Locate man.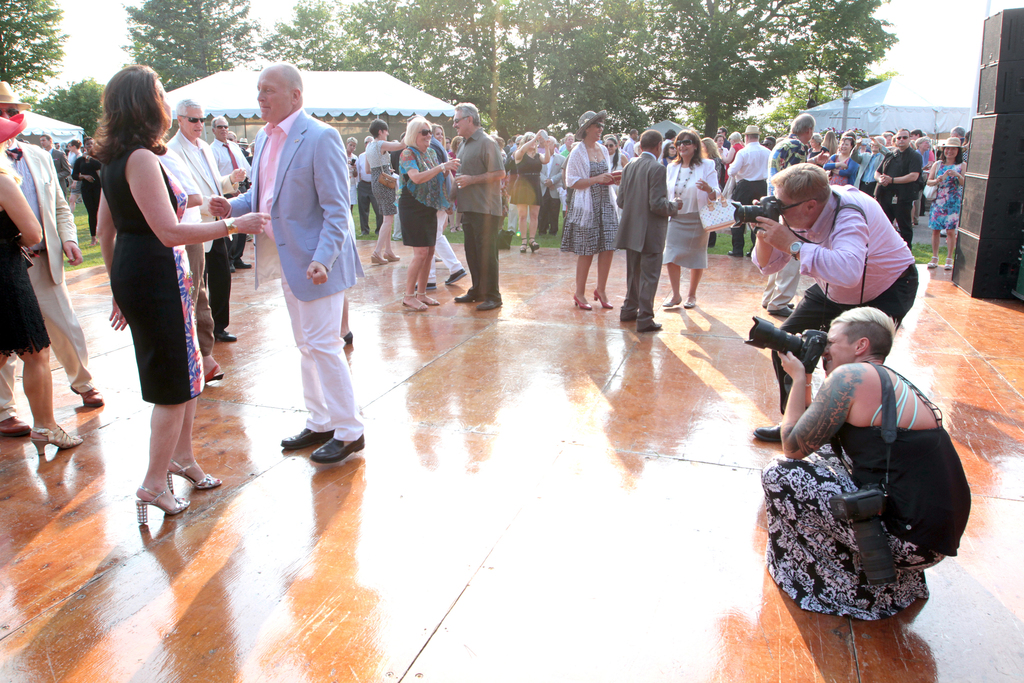
Bounding box: select_region(758, 111, 832, 317).
